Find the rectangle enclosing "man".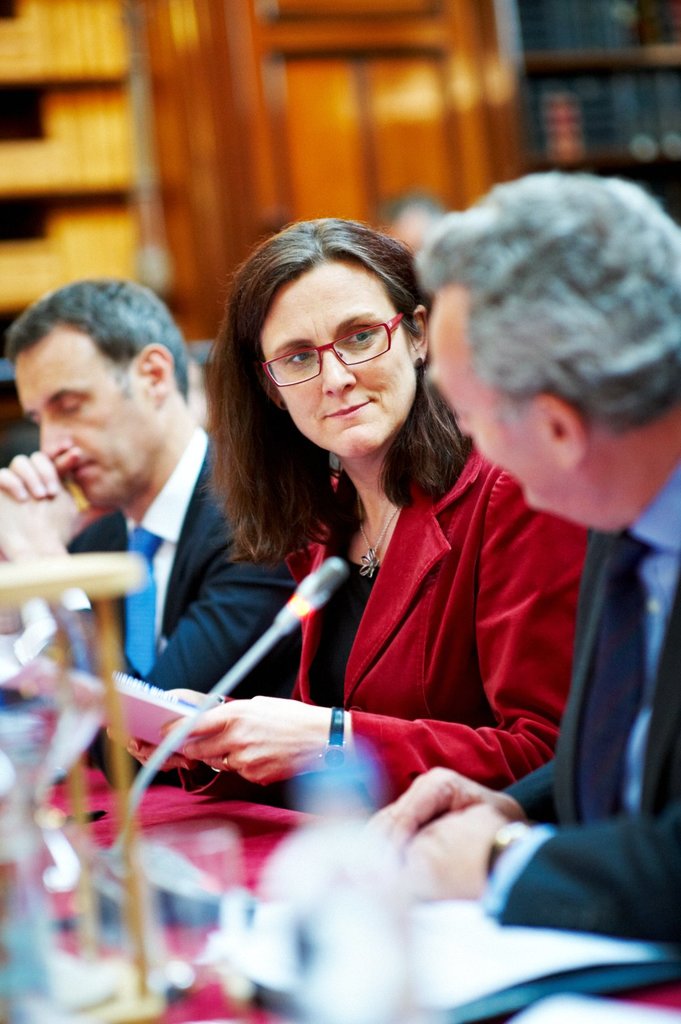
rect(0, 277, 253, 749).
